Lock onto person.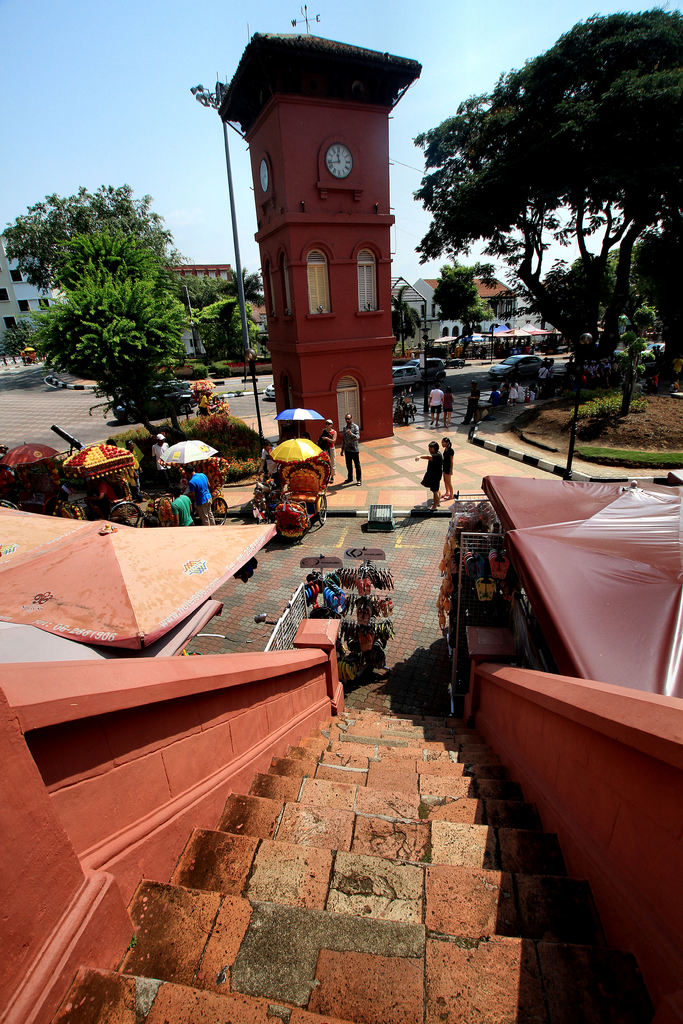
Locked: l=174, t=484, r=198, b=533.
